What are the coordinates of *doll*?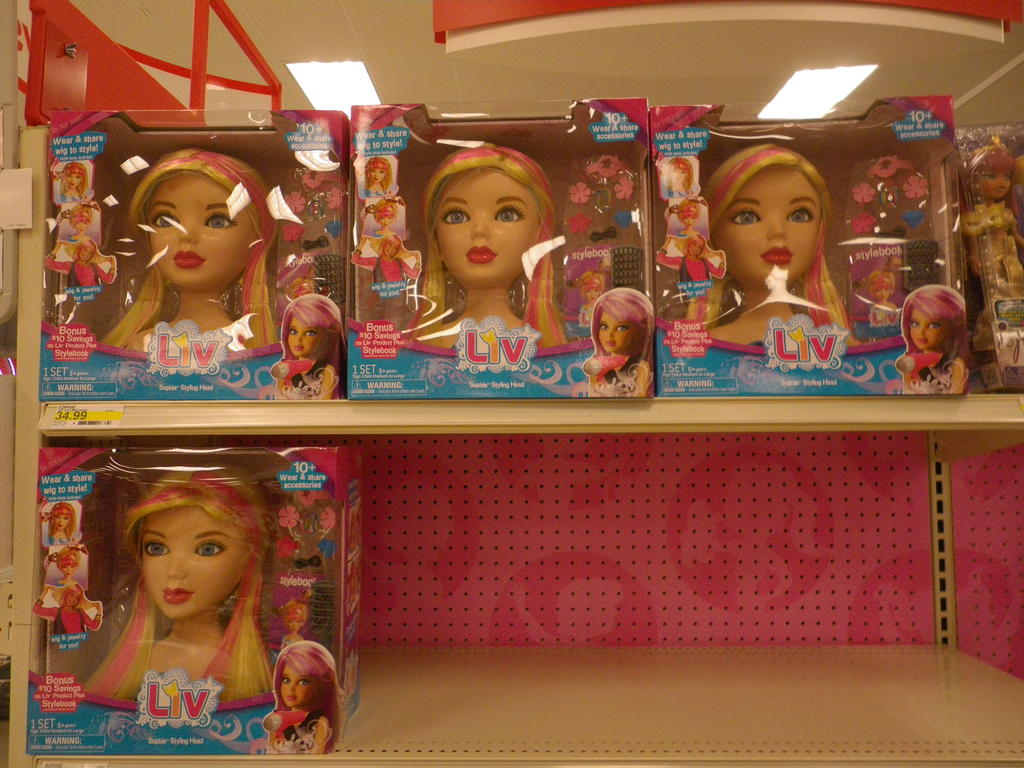
BBox(33, 154, 106, 277).
